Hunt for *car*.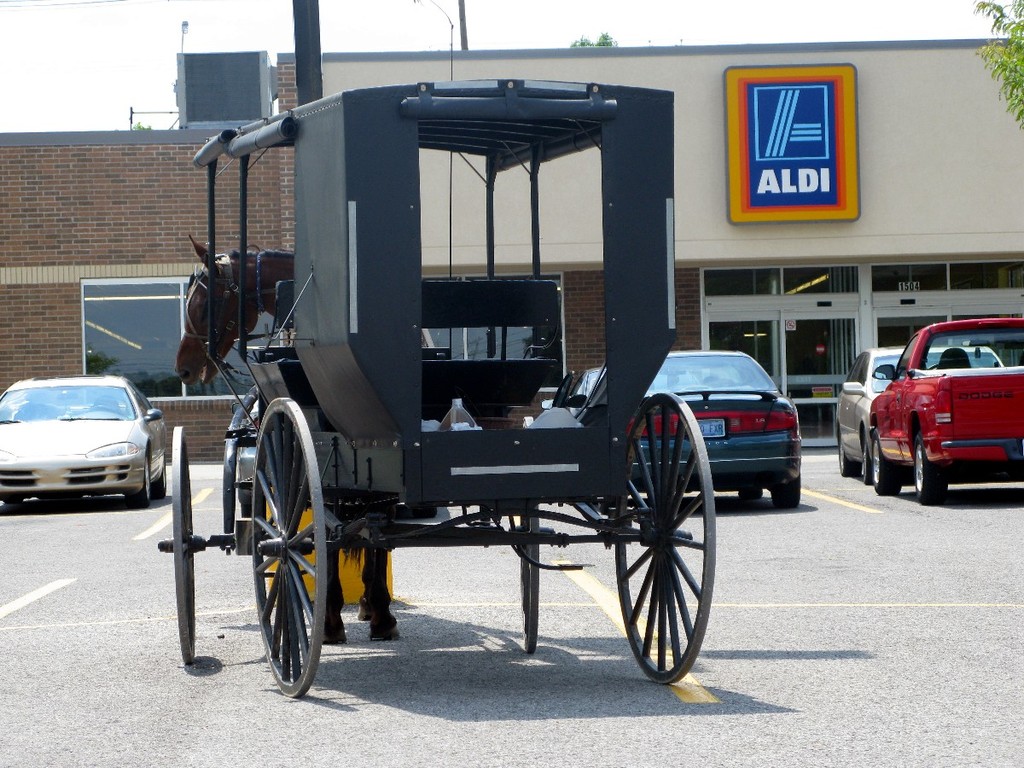
Hunted down at {"left": 4, "top": 375, "right": 172, "bottom": 521}.
